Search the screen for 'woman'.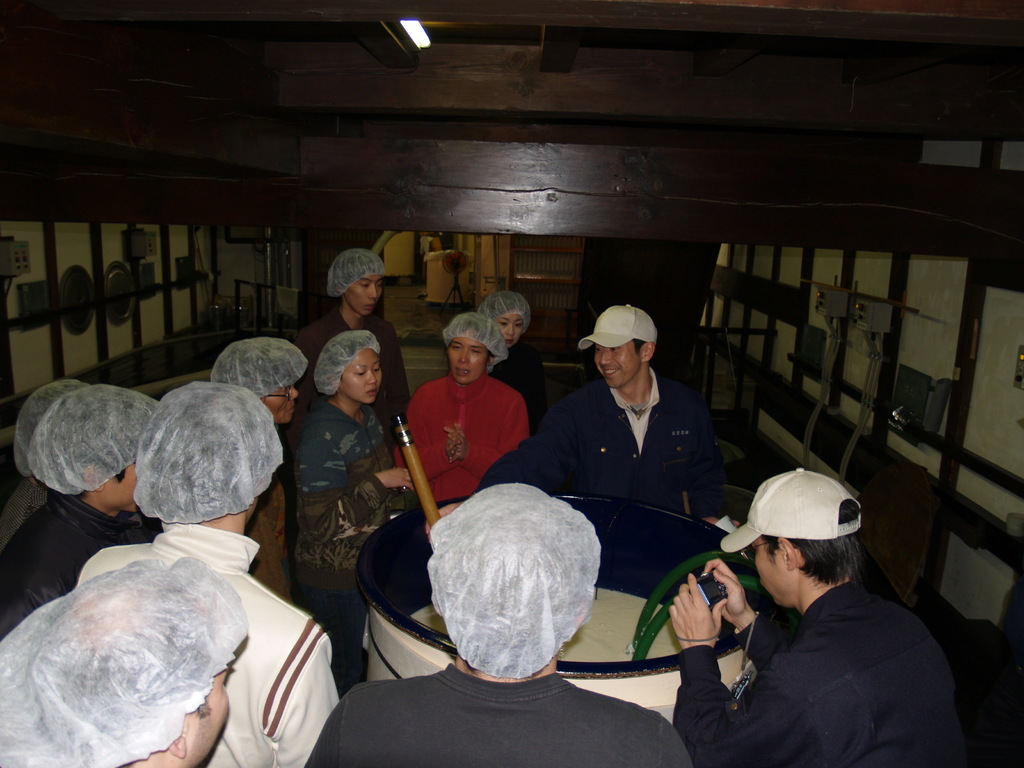
Found at [477, 291, 554, 435].
